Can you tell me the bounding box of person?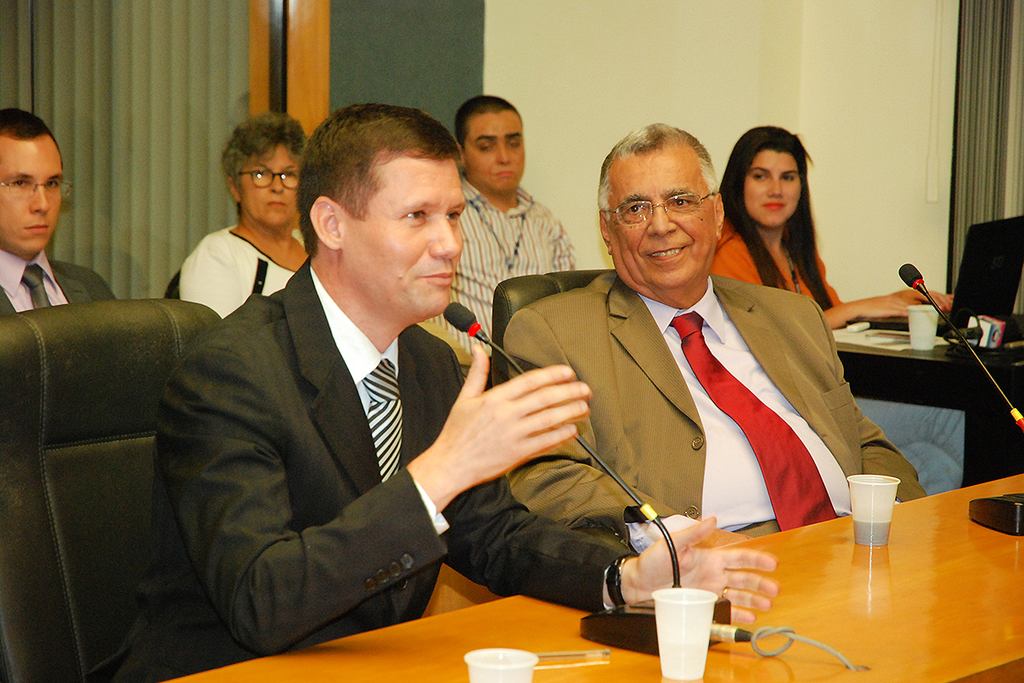
[x1=424, y1=96, x2=576, y2=385].
